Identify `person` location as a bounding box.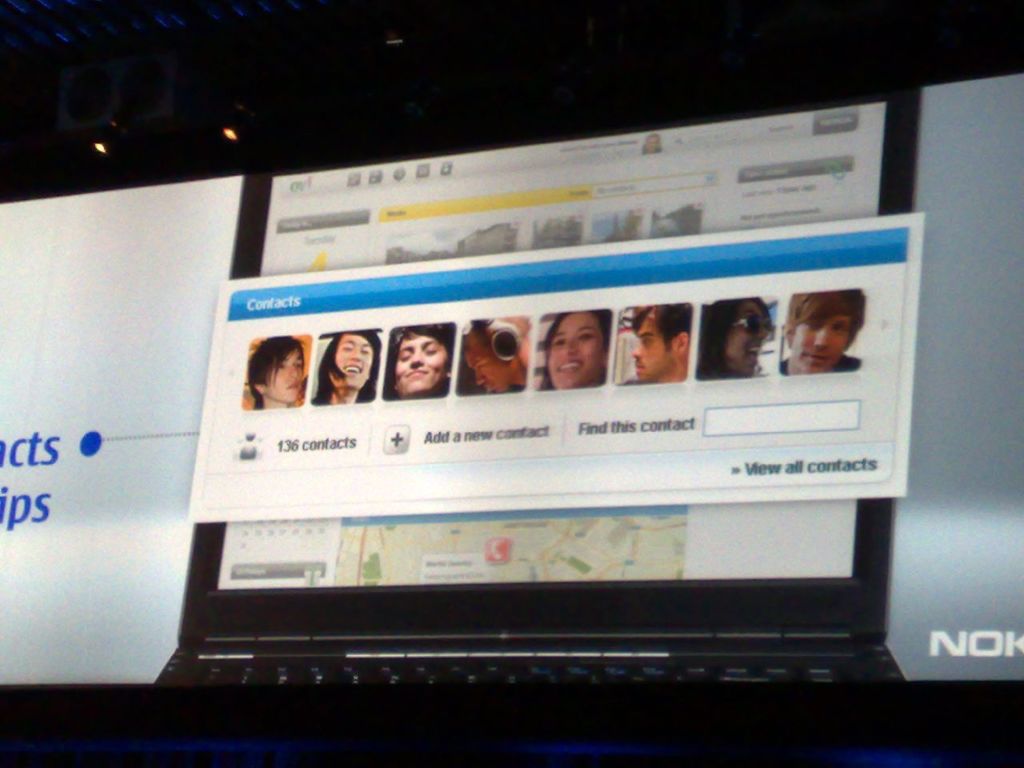
(left=780, top=284, right=870, bottom=372).
